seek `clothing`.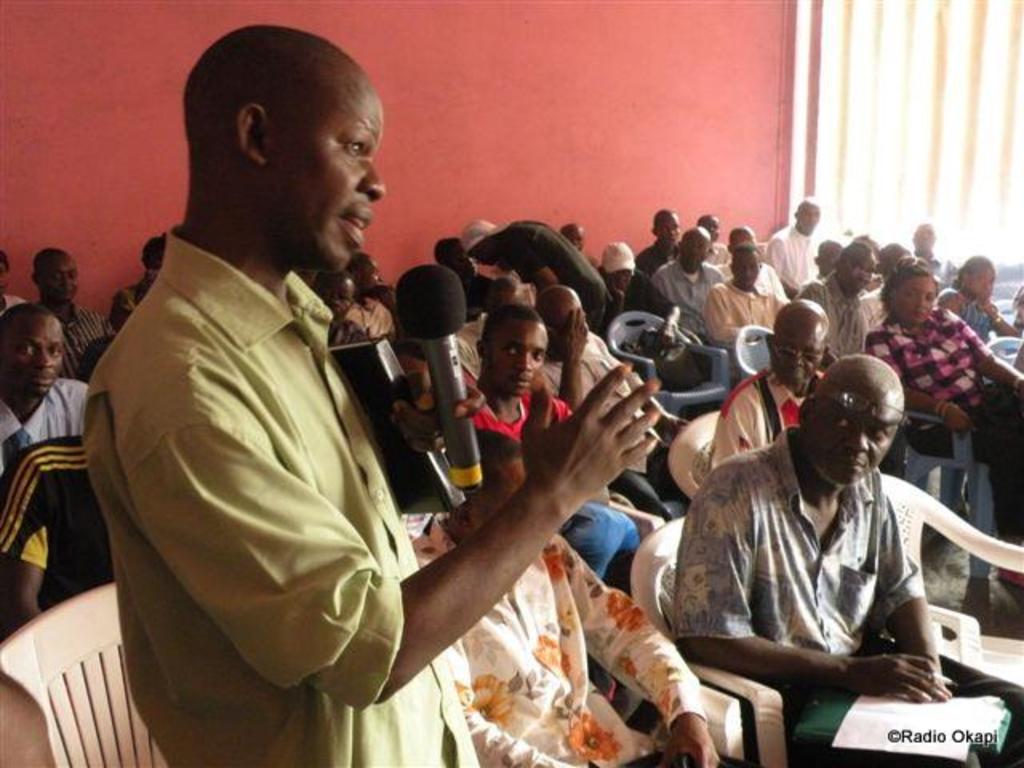
l=766, t=226, r=830, b=282.
